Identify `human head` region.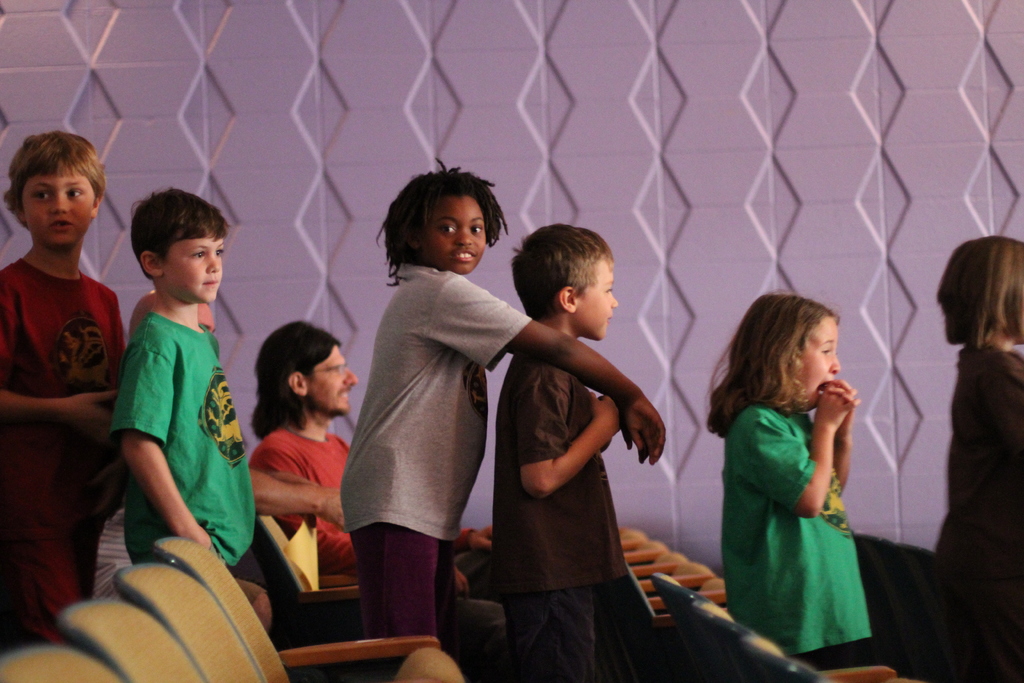
Region: l=134, t=185, r=230, b=309.
